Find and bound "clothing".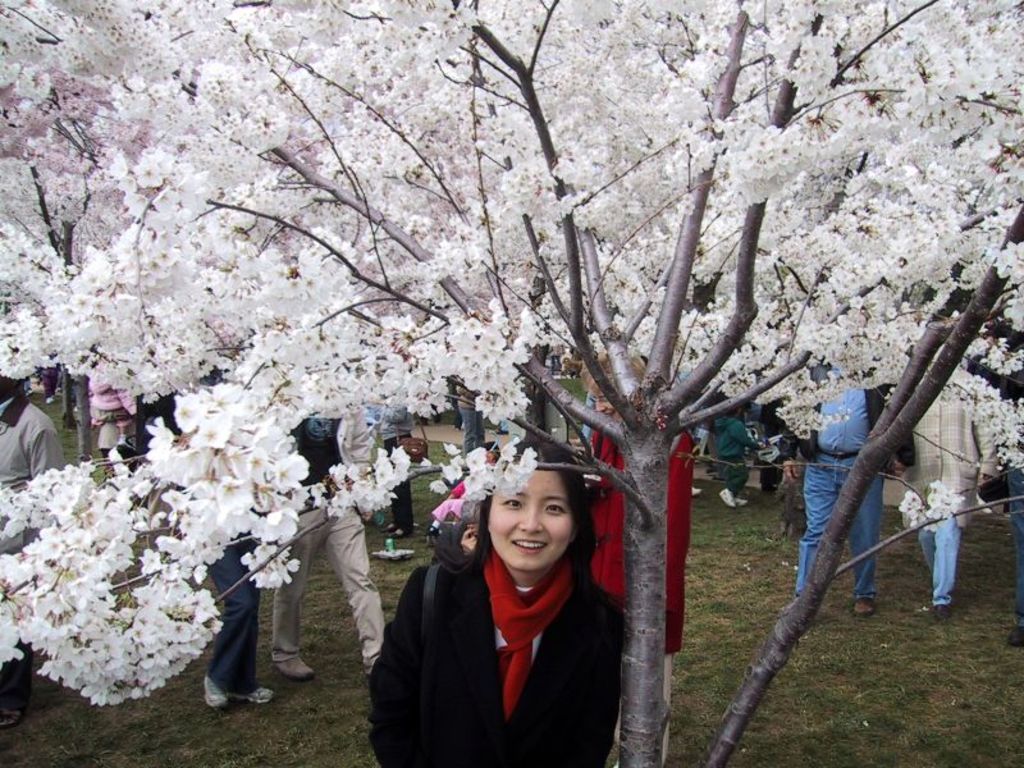
Bound: bbox(782, 356, 909, 600).
